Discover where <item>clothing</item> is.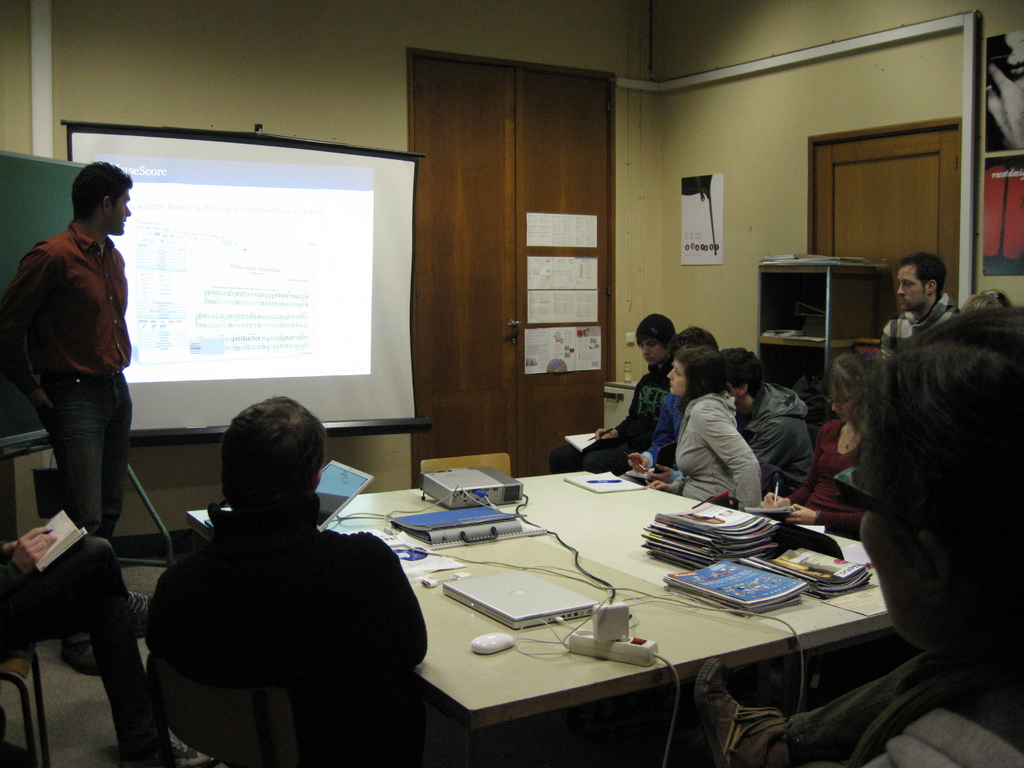
Discovered at pyautogui.locateOnScreen(675, 376, 775, 515).
